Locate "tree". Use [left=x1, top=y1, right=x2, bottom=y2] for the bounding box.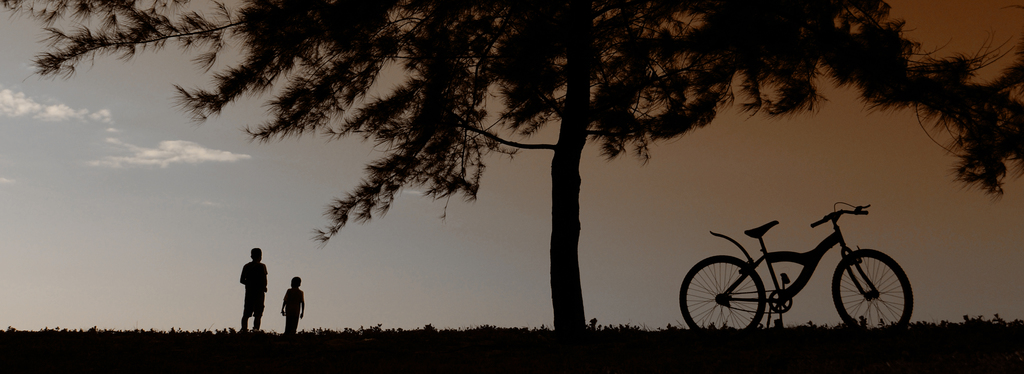
[left=0, top=0, right=968, bottom=330].
